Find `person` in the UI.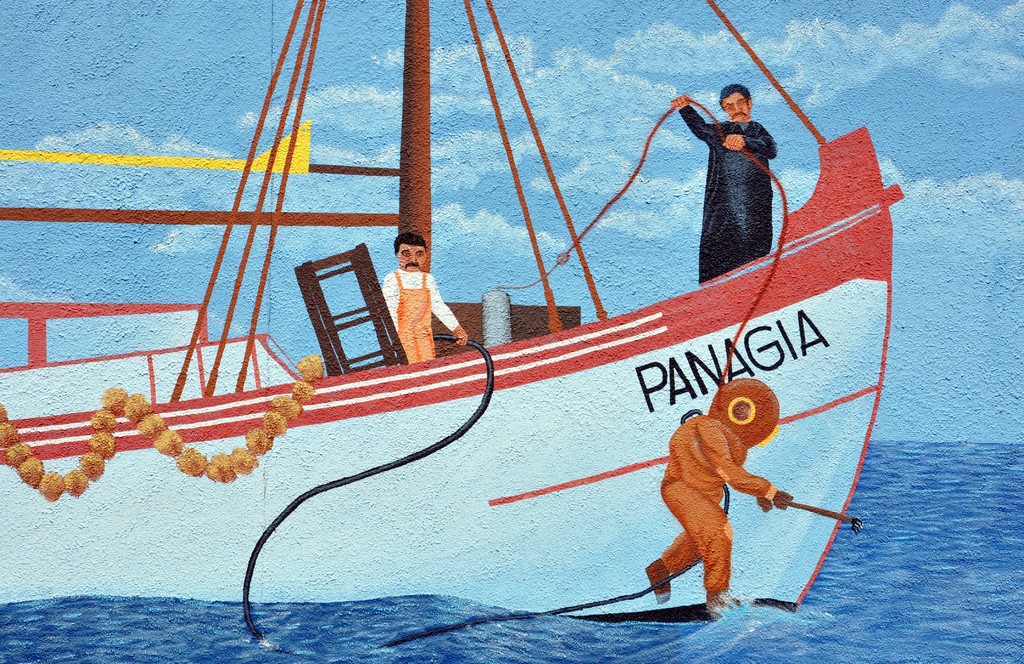
UI element at {"x1": 376, "y1": 226, "x2": 468, "y2": 369}.
